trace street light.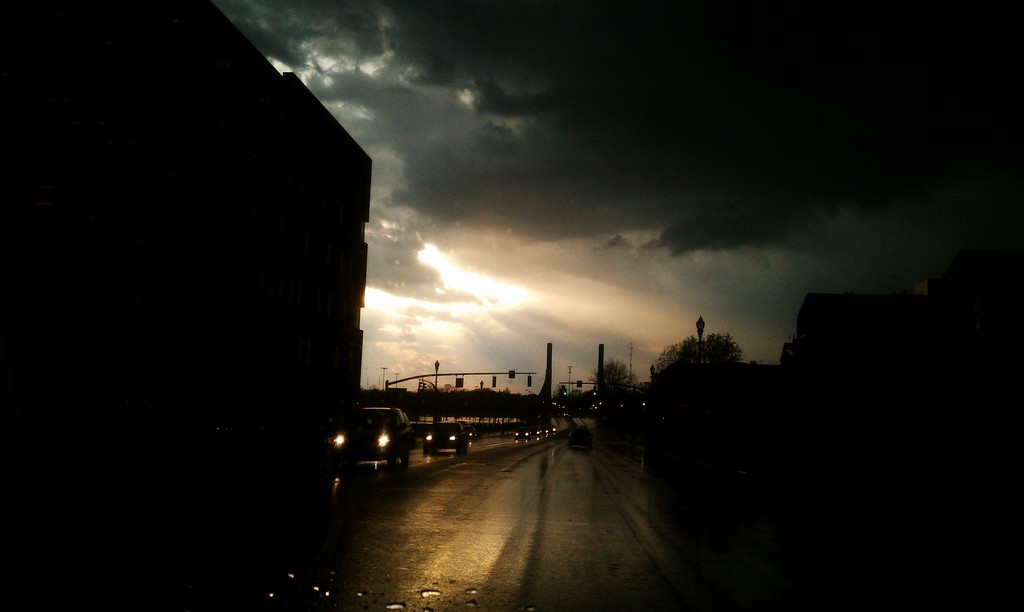
Traced to box=[693, 314, 706, 364].
